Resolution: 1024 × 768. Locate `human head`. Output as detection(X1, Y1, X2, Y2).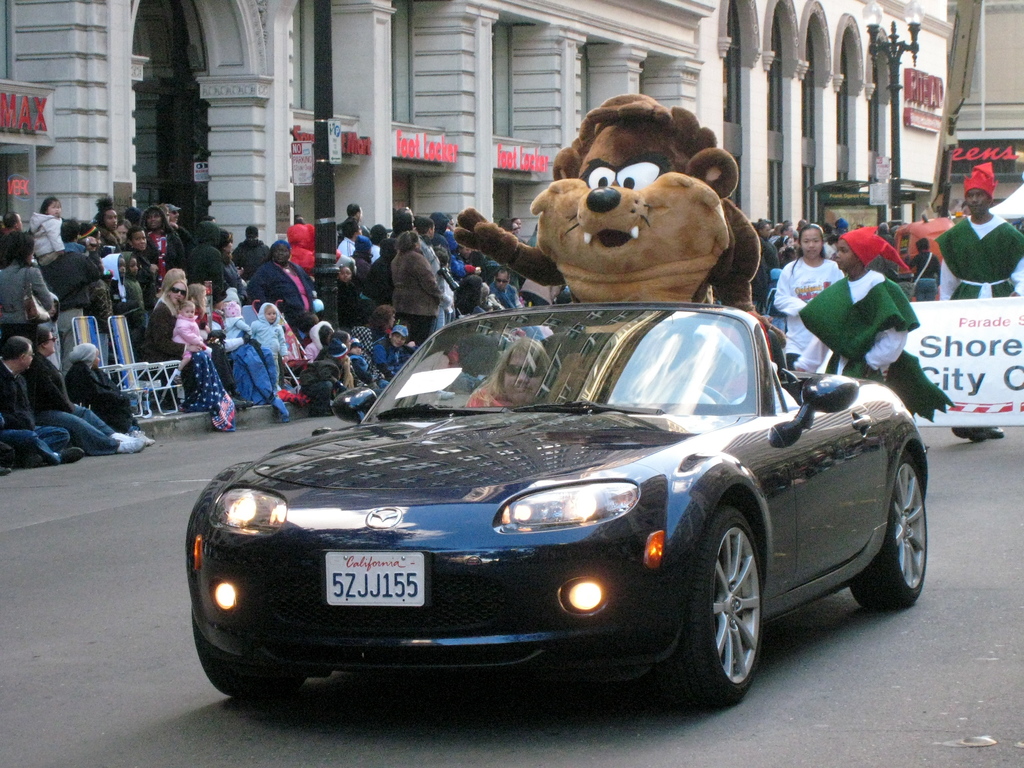
detection(357, 239, 372, 259).
